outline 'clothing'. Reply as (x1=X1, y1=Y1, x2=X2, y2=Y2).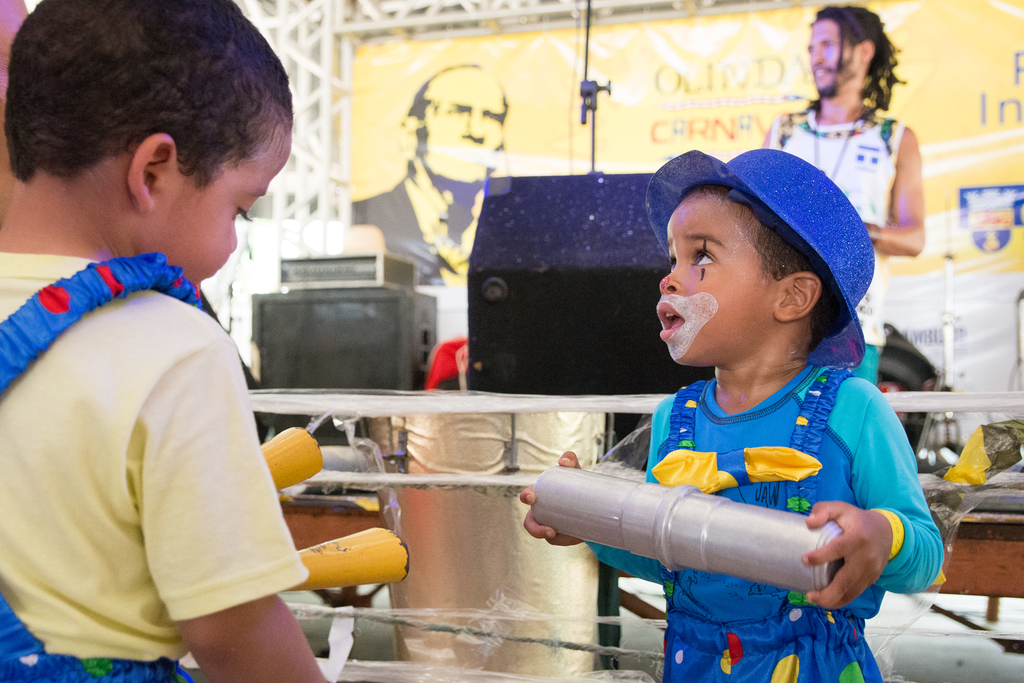
(x1=19, y1=170, x2=303, y2=680).
